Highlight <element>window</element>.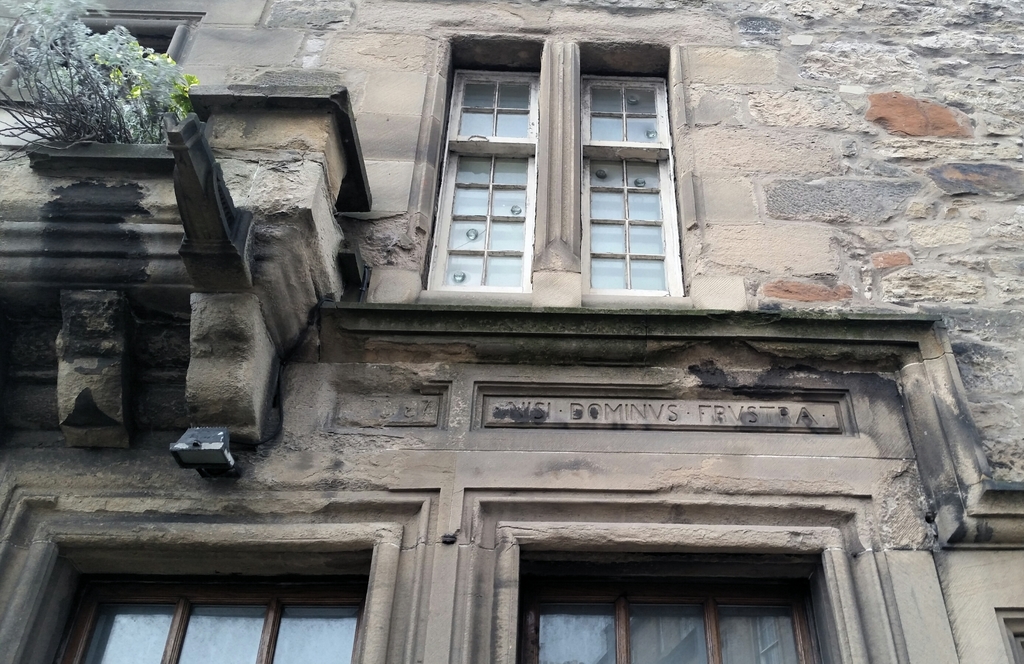
Highlighted region: Rect(36, 575, 362, 663).
